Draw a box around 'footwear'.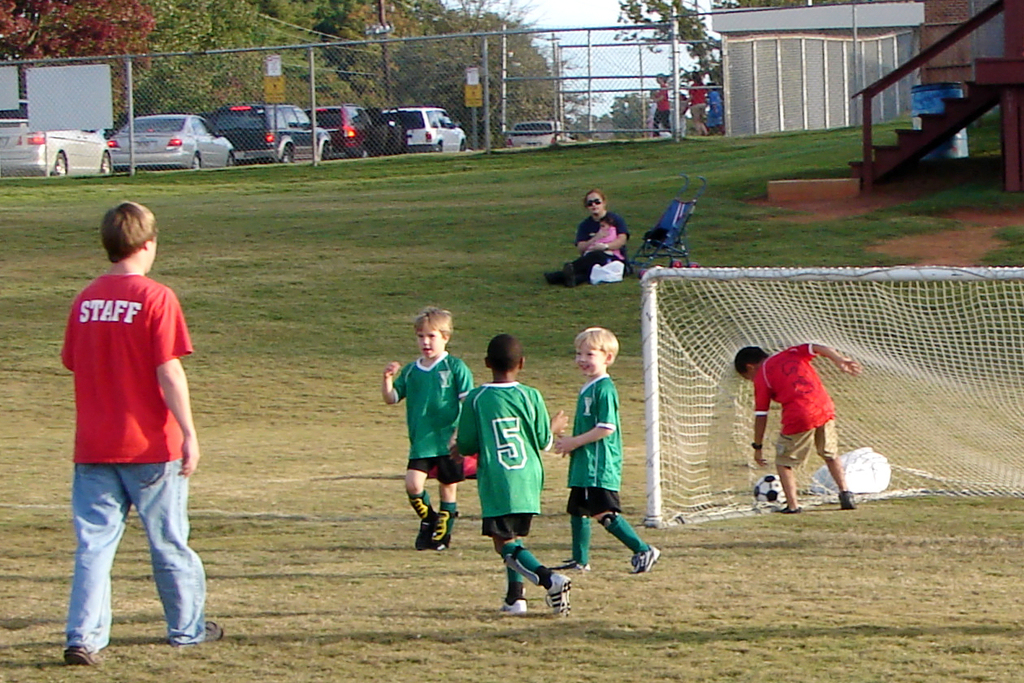
630 545 662 574.
